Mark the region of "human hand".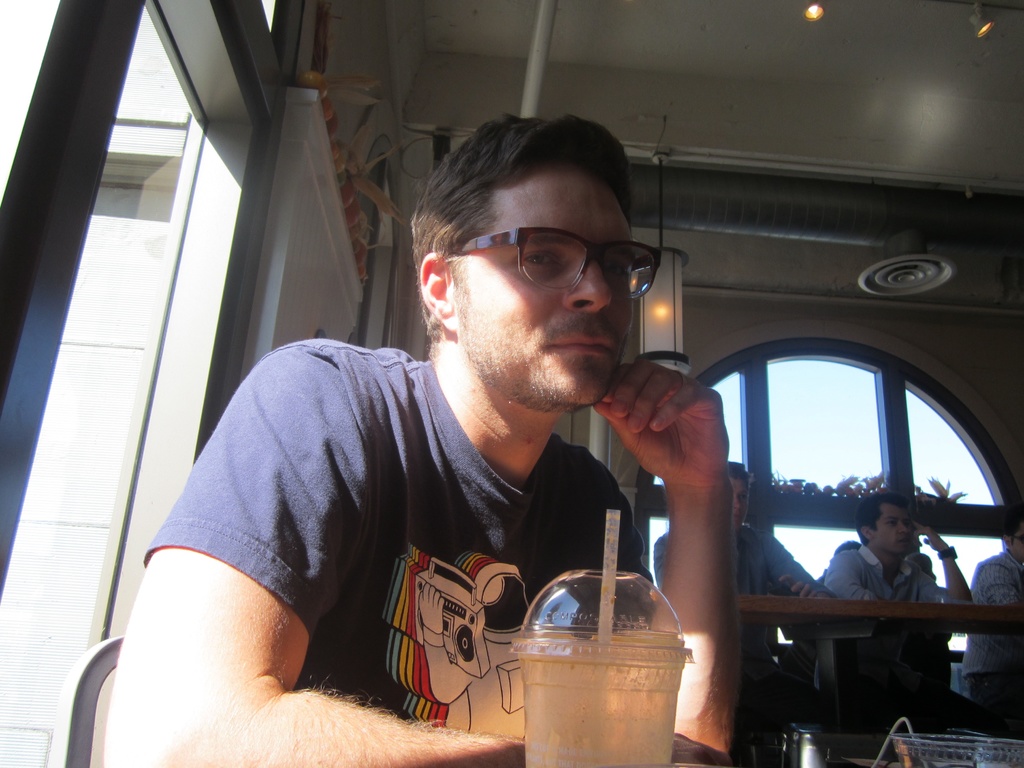
Region: bbox=(607, 354, 745, 527).
